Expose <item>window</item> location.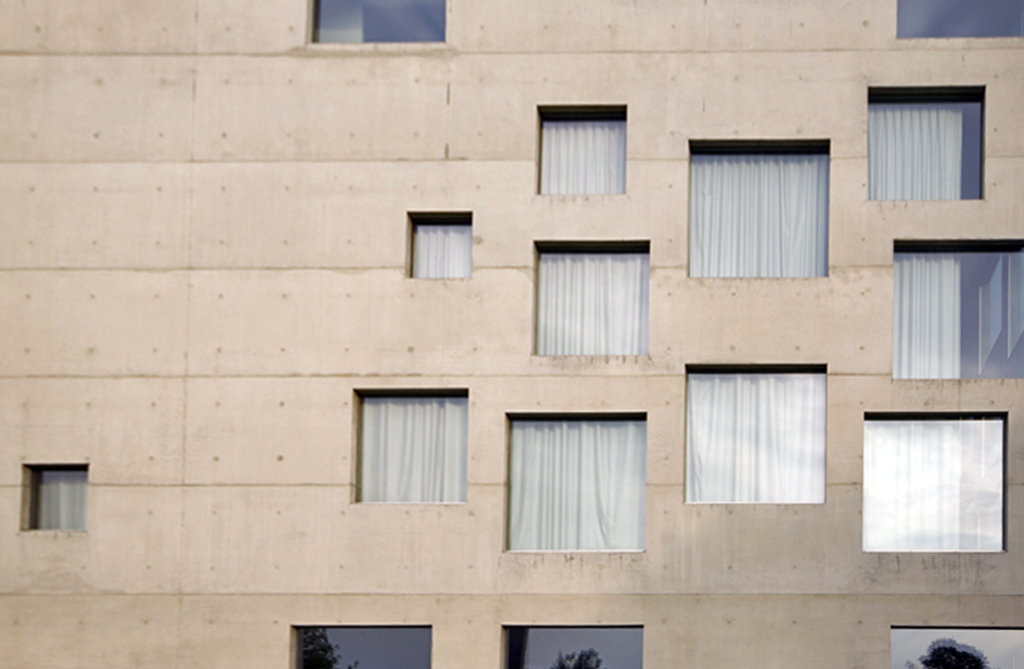
Exposed at (864,410,1004,551).
